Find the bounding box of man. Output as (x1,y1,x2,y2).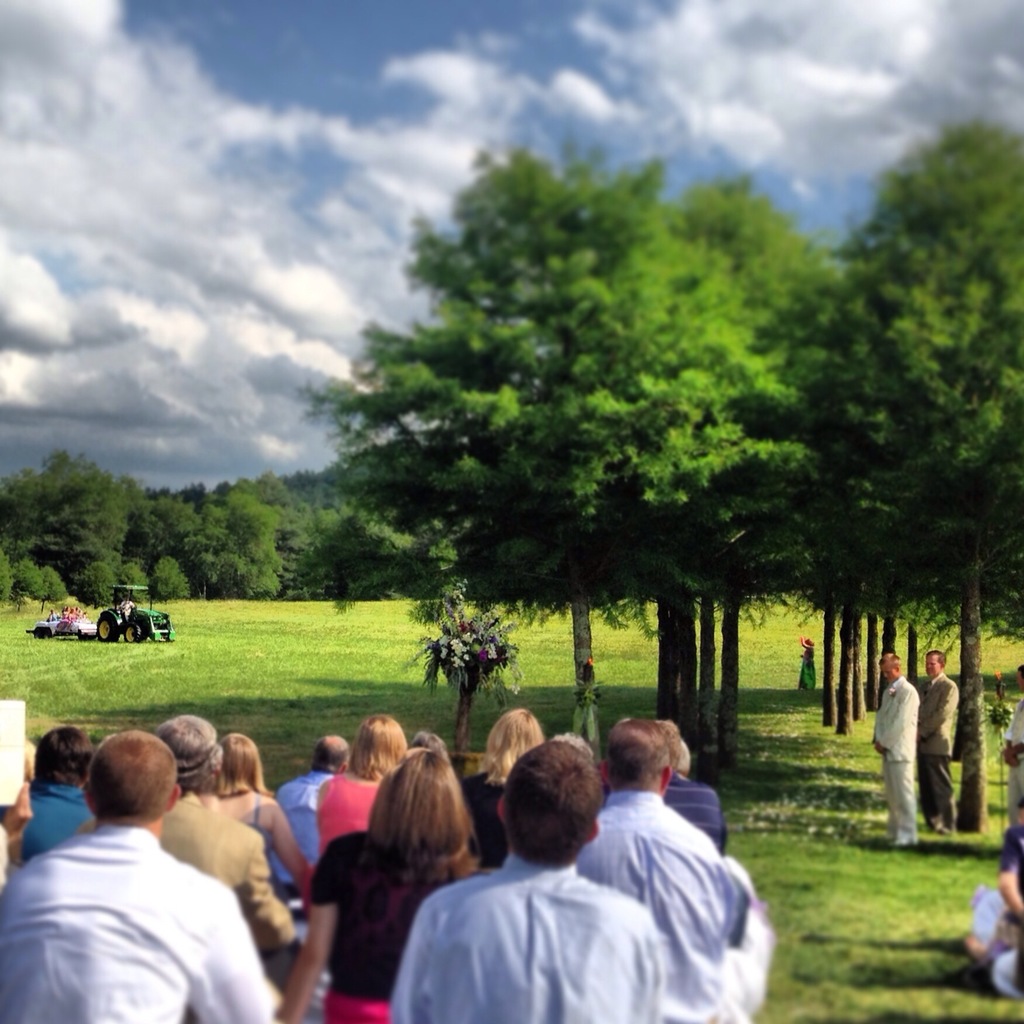
(961,824,1023,985).
